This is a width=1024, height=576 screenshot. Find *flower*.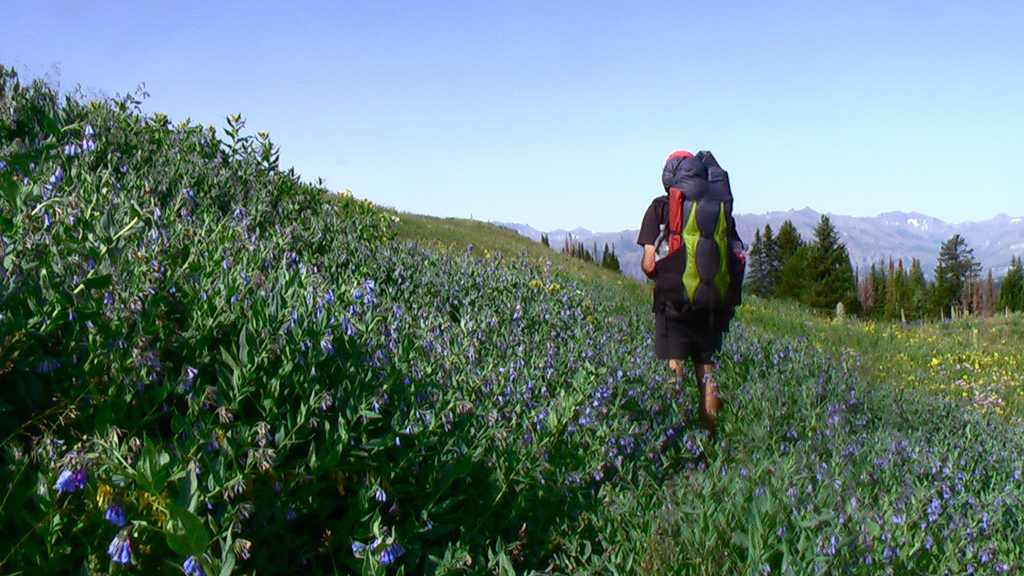
Bounding box: pyautogui.locateOnScreen(182, 556, 207, 575).
